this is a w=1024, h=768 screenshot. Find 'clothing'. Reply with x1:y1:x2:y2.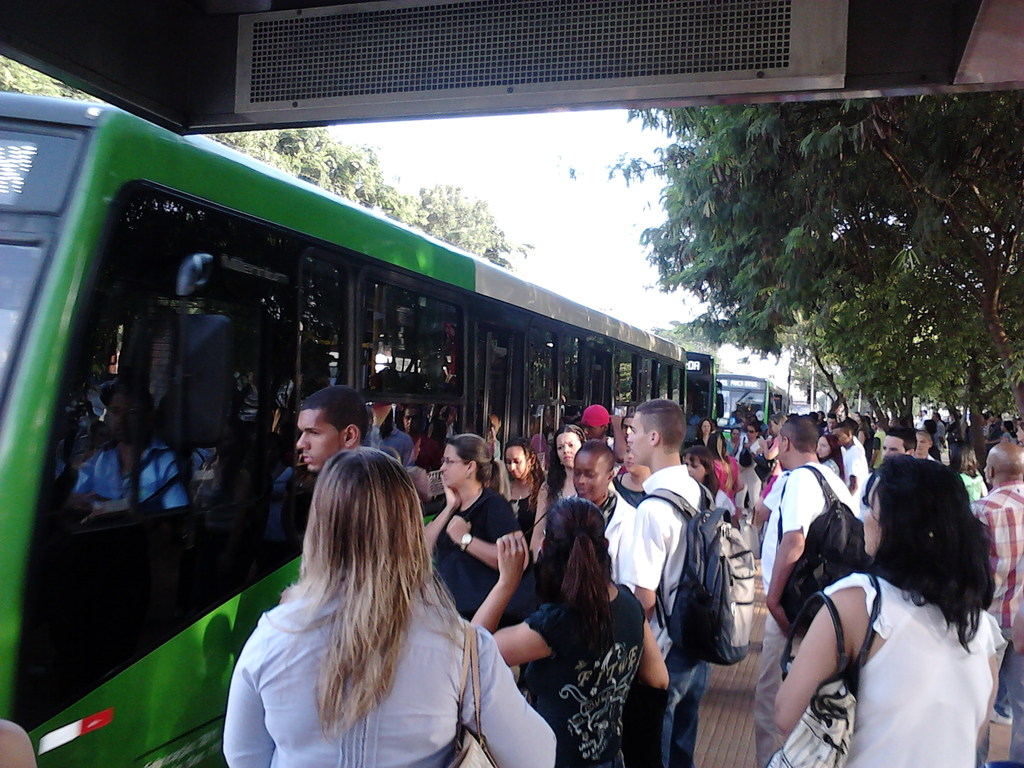
929:420:943:461.
